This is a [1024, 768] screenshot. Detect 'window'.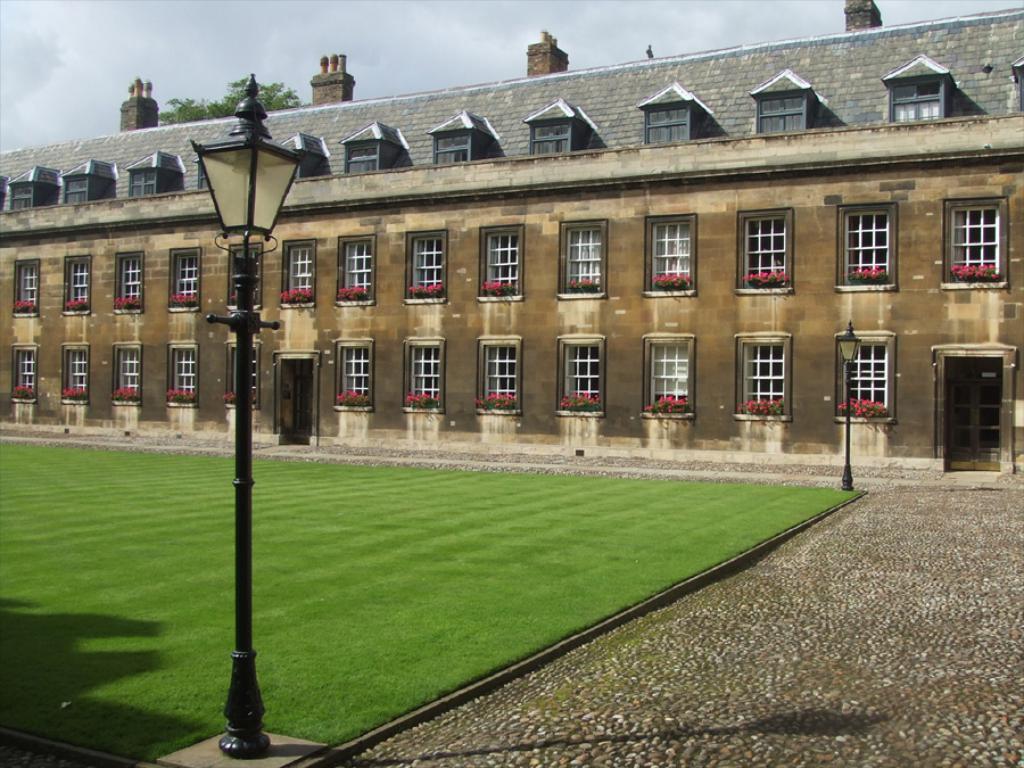
select_region(222, 241, 266, 312).
